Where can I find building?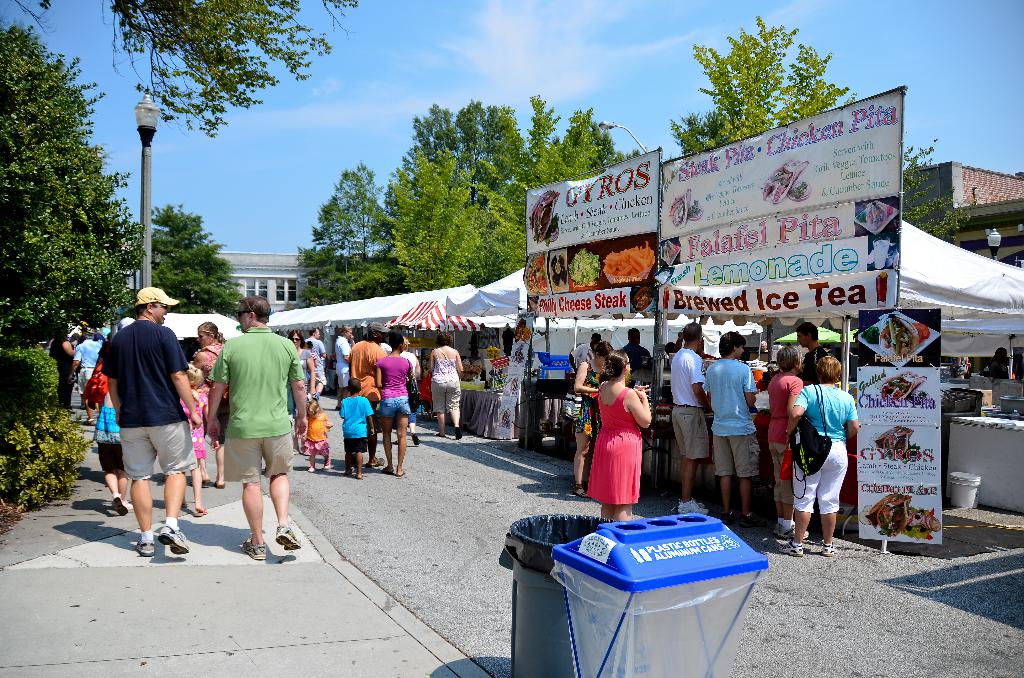
You can find it at [x1=129, y1=250, x2=381, y2=310].
